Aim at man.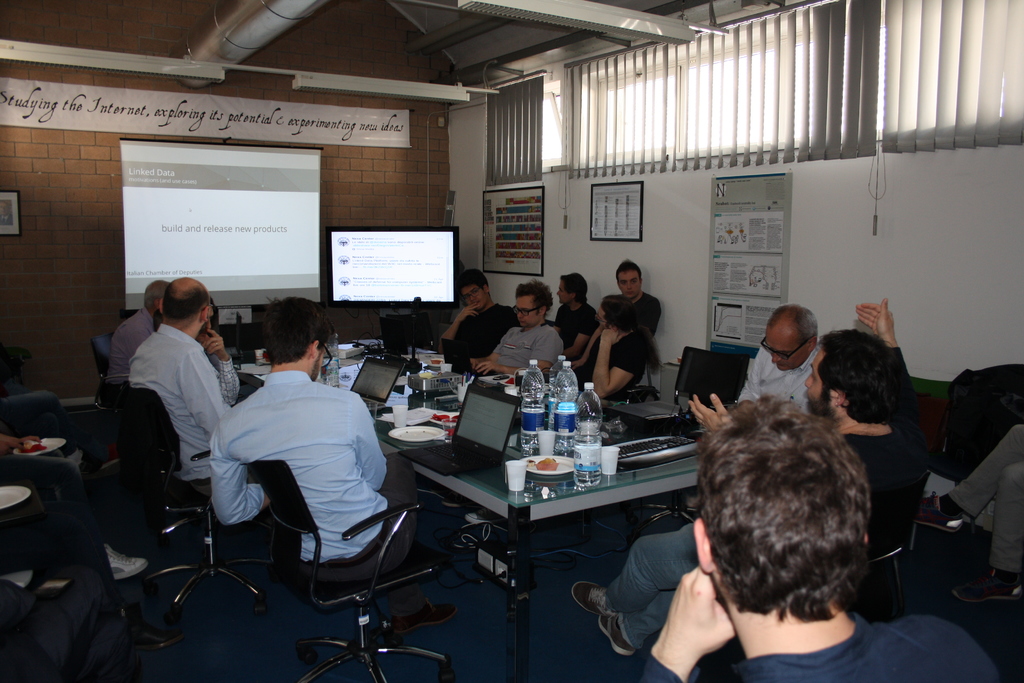
Aimed at (127,276,229,502).
